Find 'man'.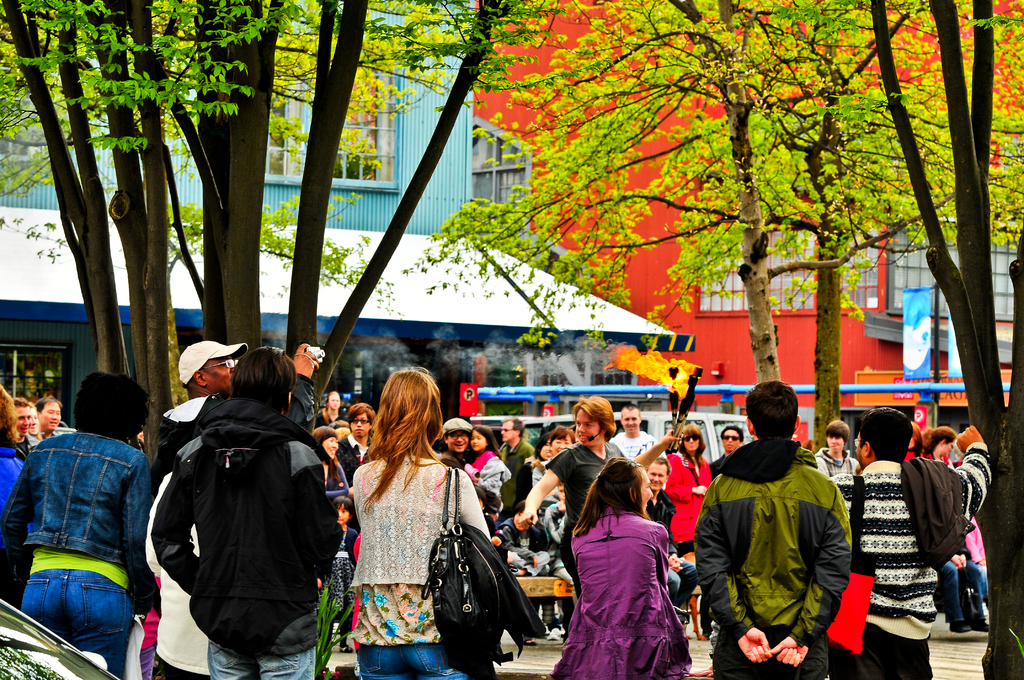
detection(148, 336, 323, 498).
